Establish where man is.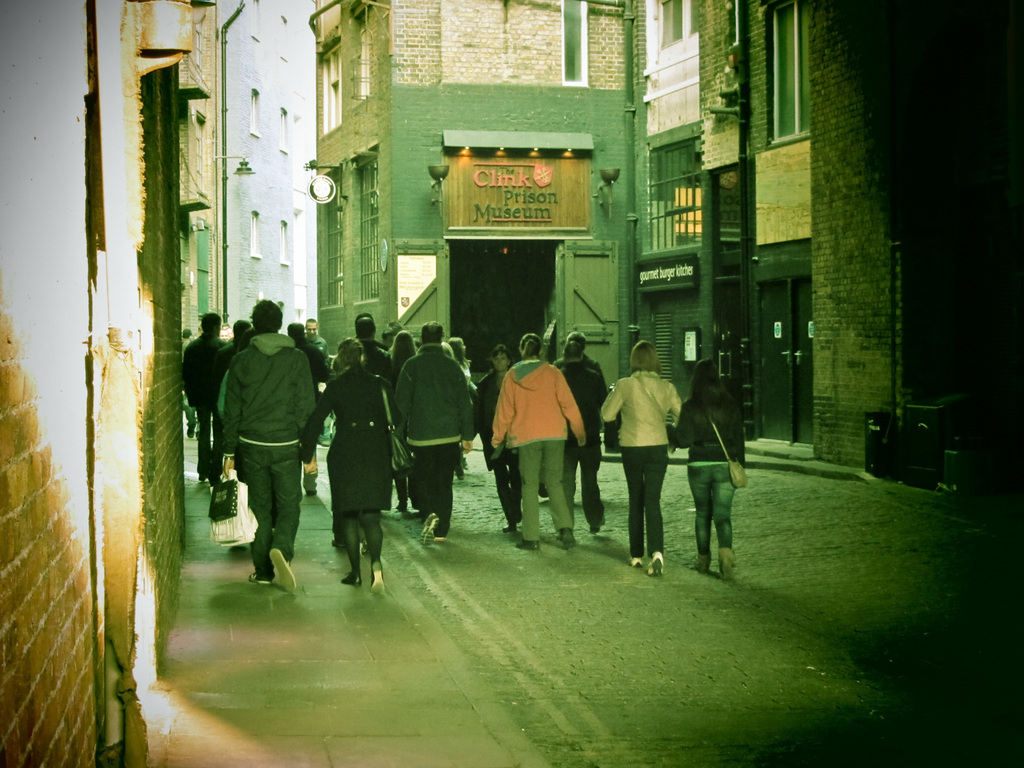
Established at {"x1": 175, "y1": 315, "x2": 232, "y2": 483}.
